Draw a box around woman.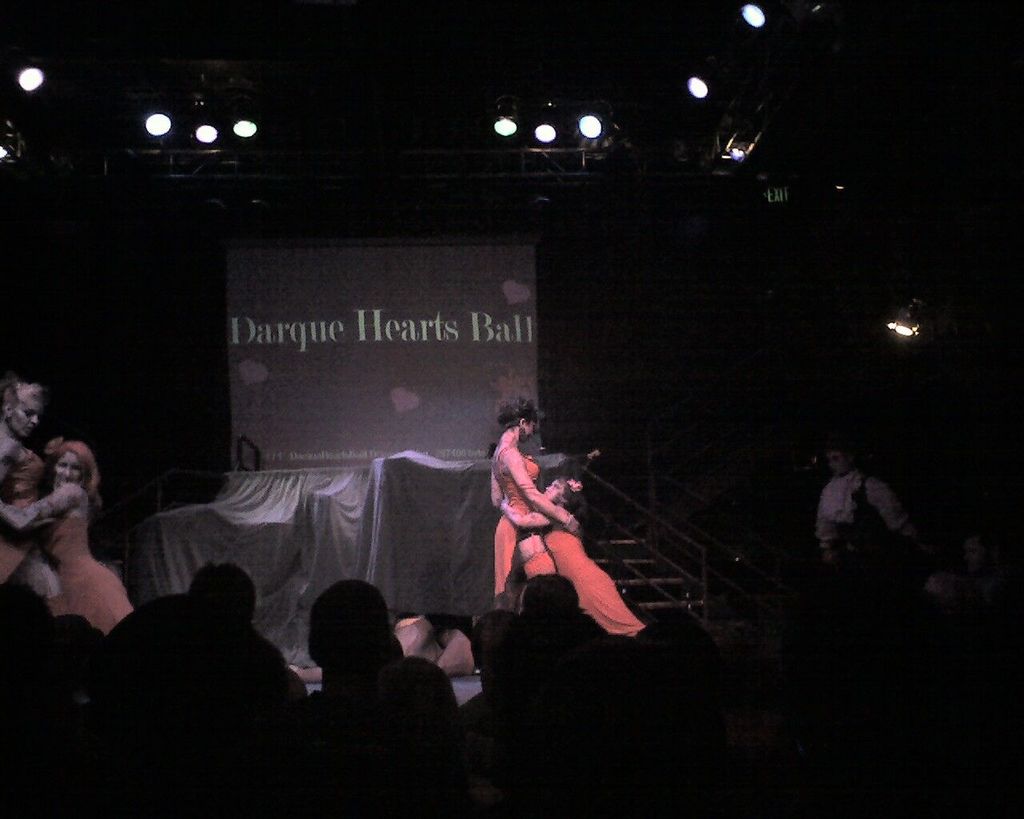
{"x1": 3, "y1": 405, "x2": 134, "y2": 667}.
